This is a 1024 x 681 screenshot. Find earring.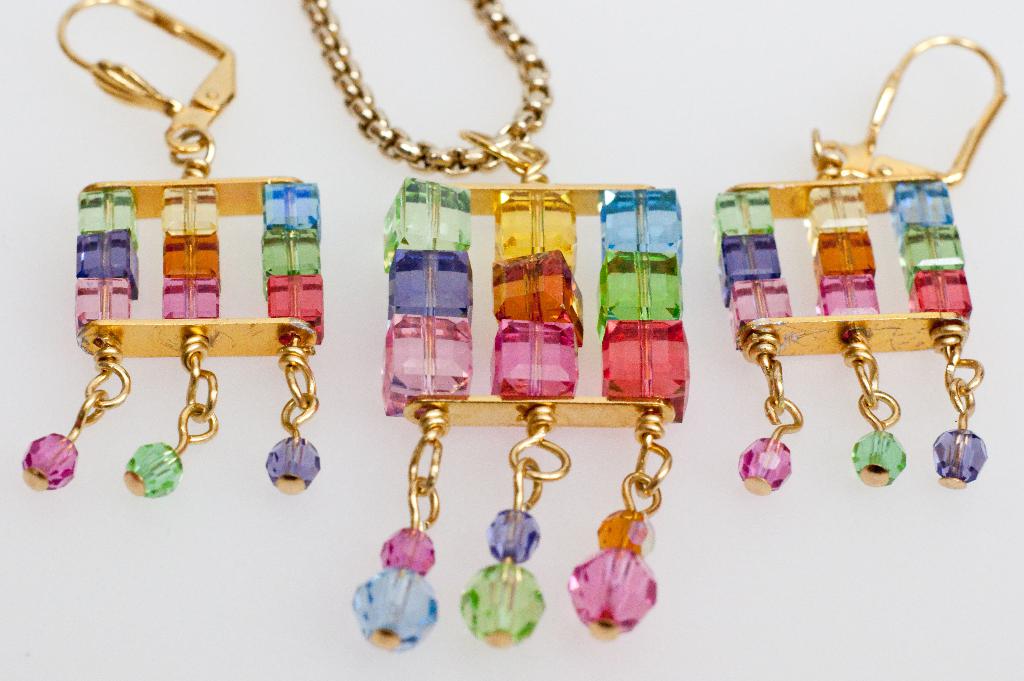
Bounding box: select_region(20, 0, 328, 500).
